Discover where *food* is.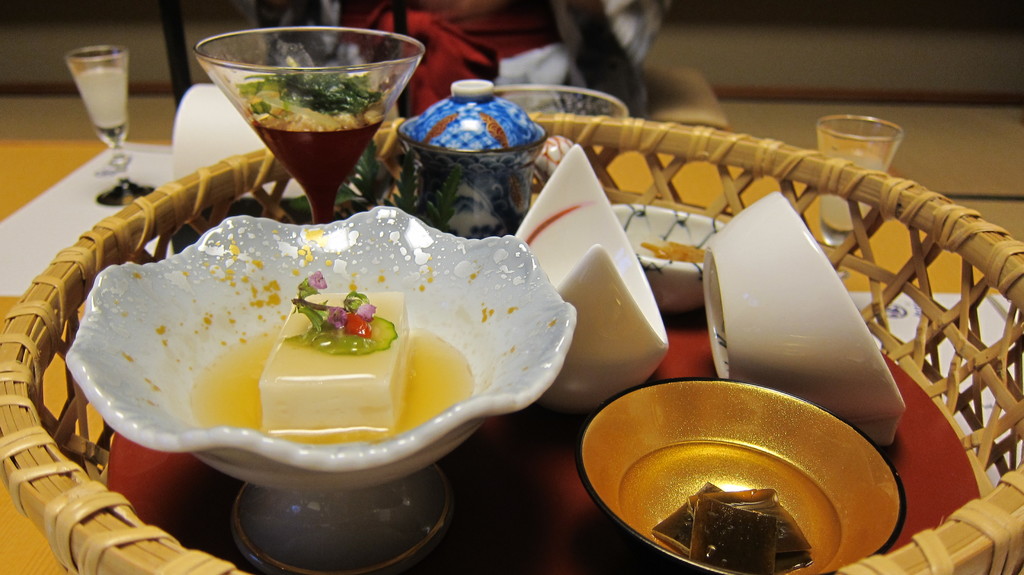
Discovered at 231, 55, 388, 147.
